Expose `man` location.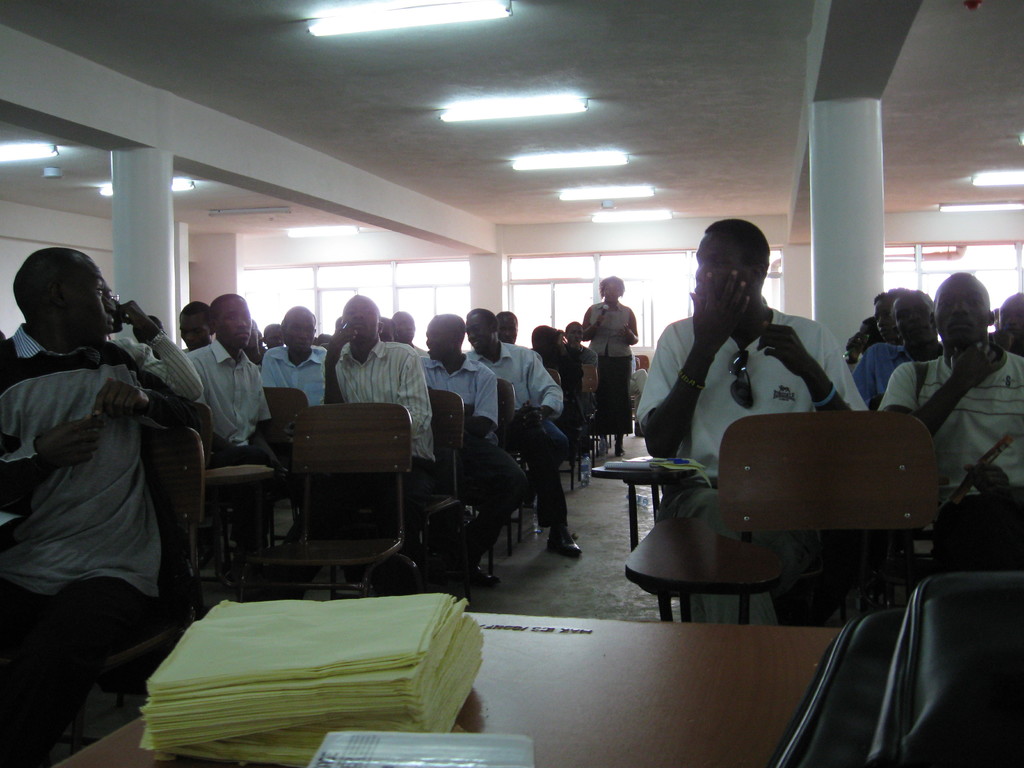
Exposed at region(845, 268, 947, 396).
